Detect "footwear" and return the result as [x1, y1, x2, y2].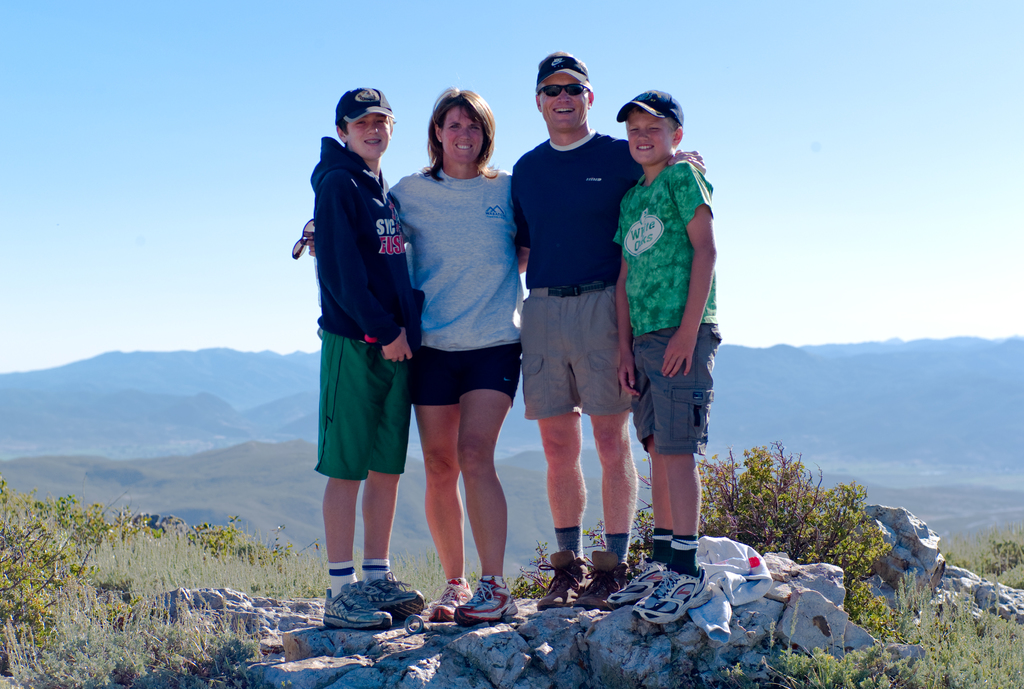
[431, 576, 474, 622].
